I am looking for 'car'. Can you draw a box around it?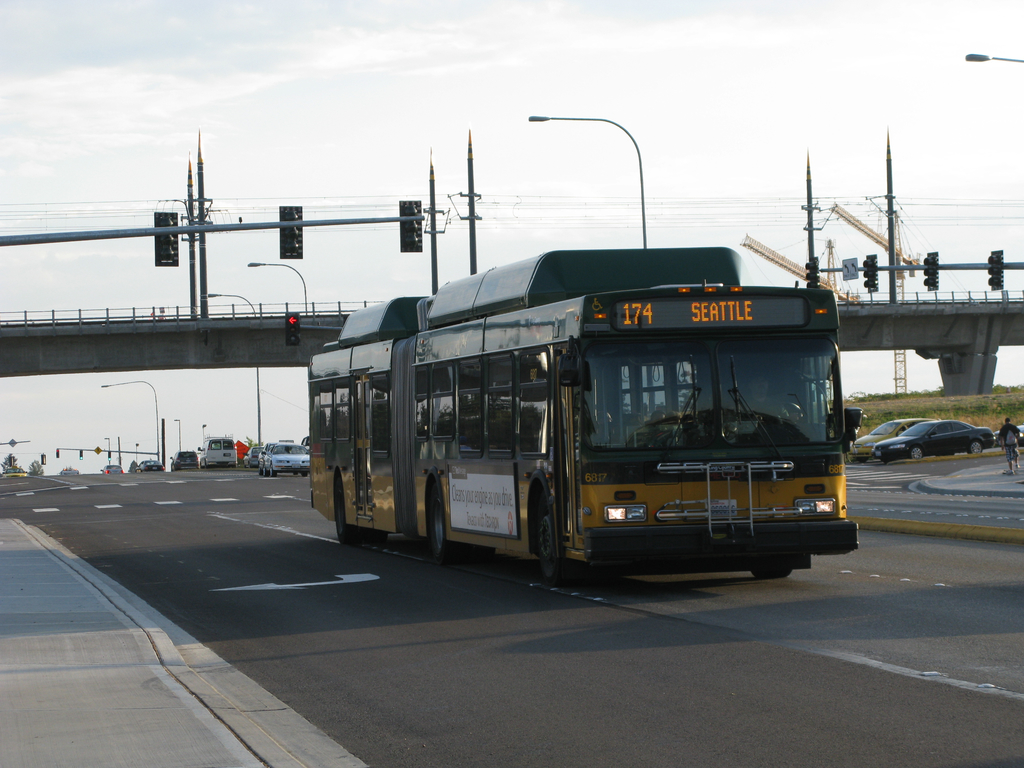
Sure, the bounding box is bbox(257, 440, 289, 475).
